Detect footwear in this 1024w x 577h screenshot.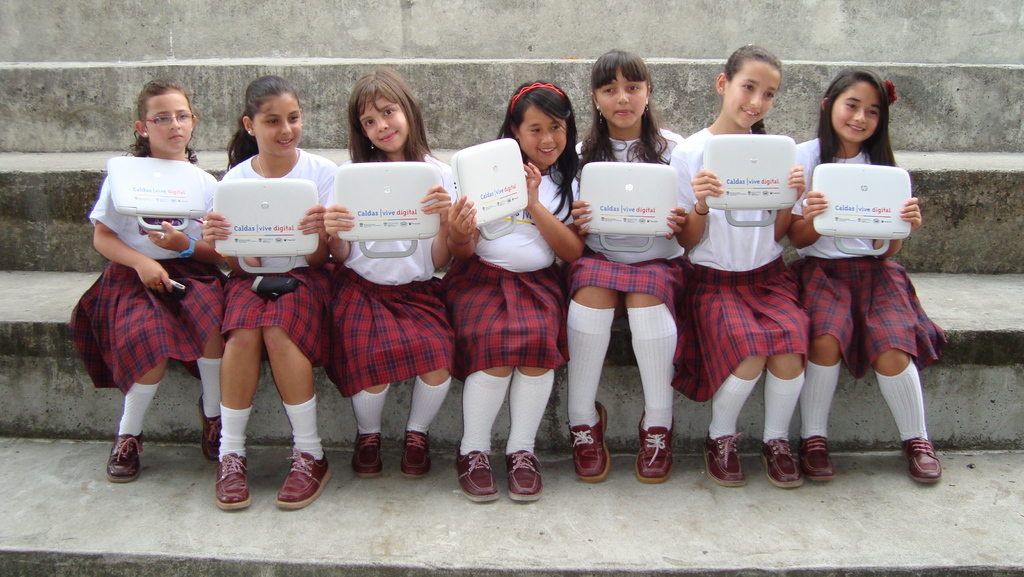
Detection: 567,396,609,482.
